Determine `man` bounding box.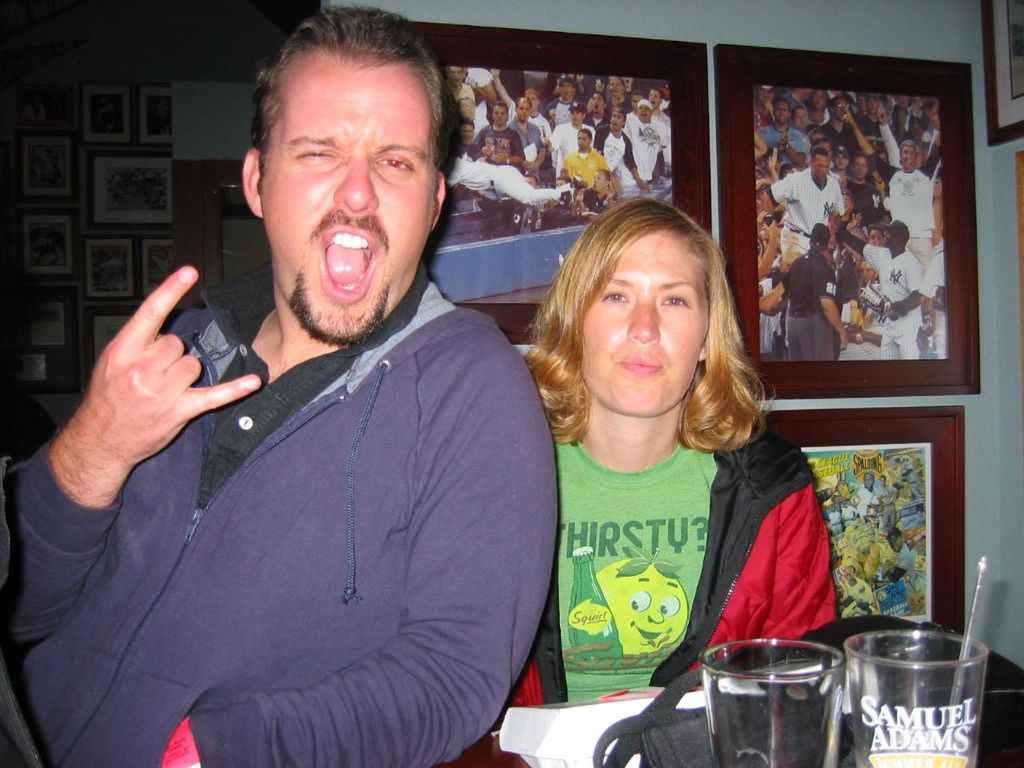
Determined: locate(550, 74, 580, 128).
